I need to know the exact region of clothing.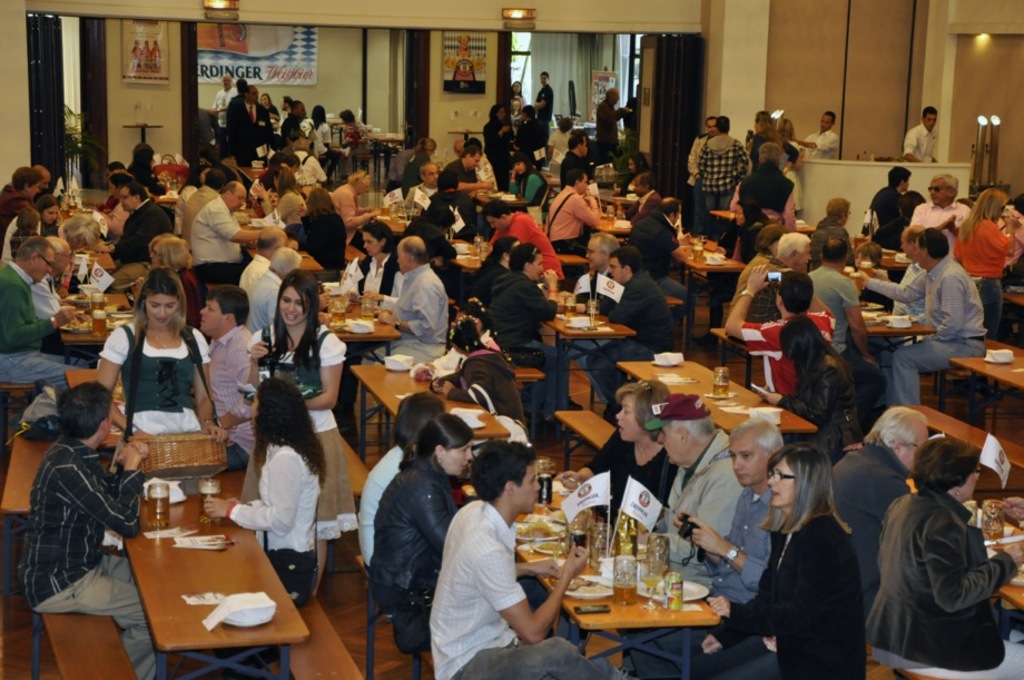
Region: l=331, t=183, r=373, b=237.
